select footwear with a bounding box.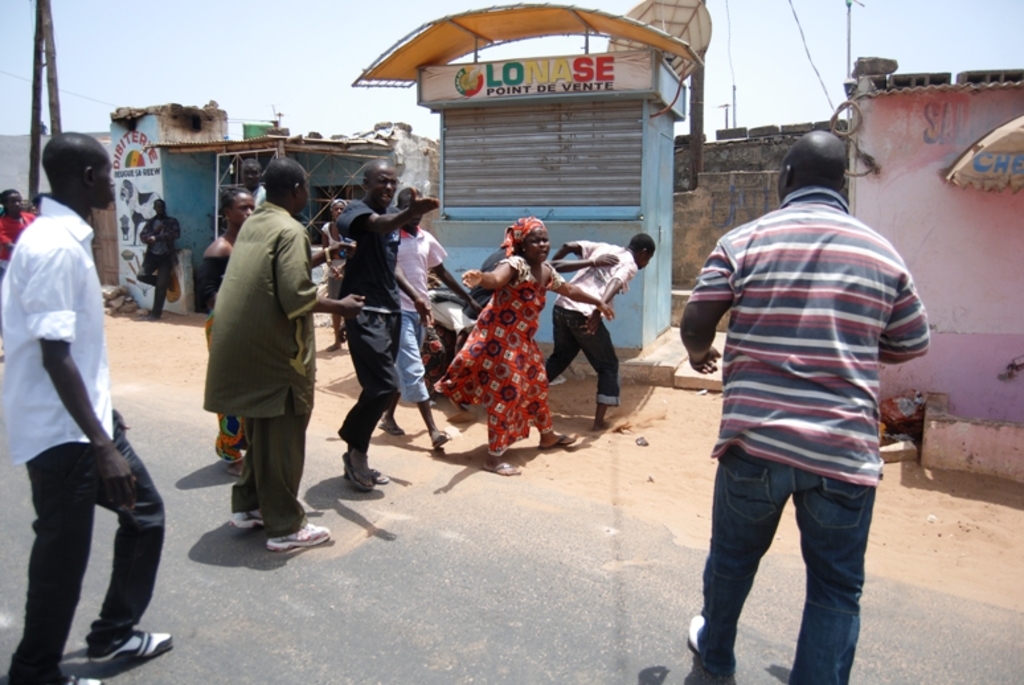
l=225, t=505, r=263, b=524.
